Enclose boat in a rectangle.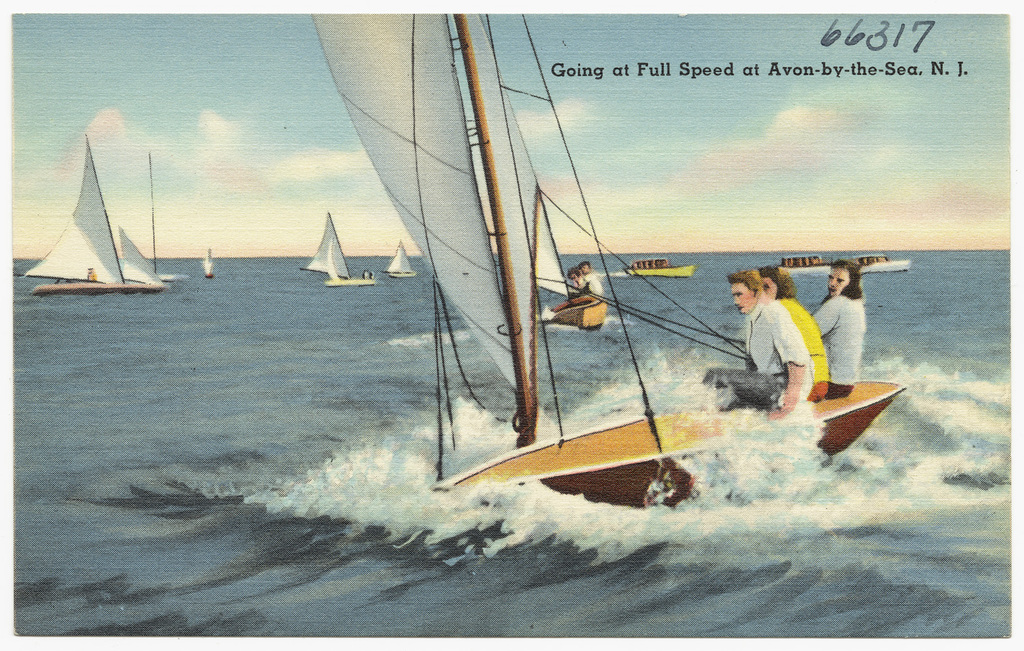
(614,252,700,279).
